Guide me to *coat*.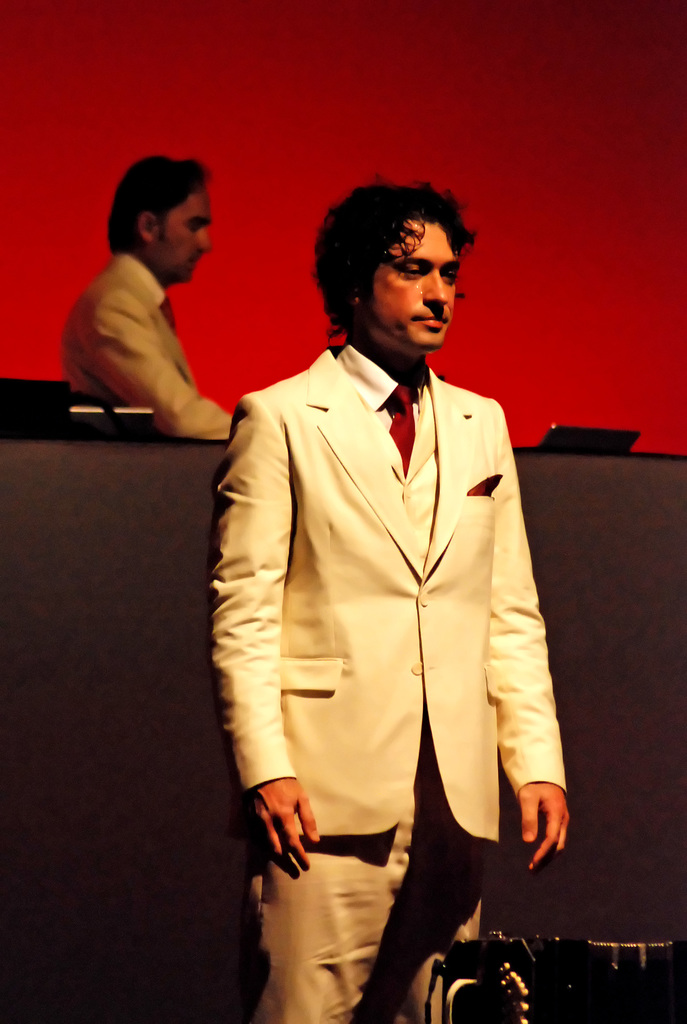
Guidance: 211 255 566 941.
